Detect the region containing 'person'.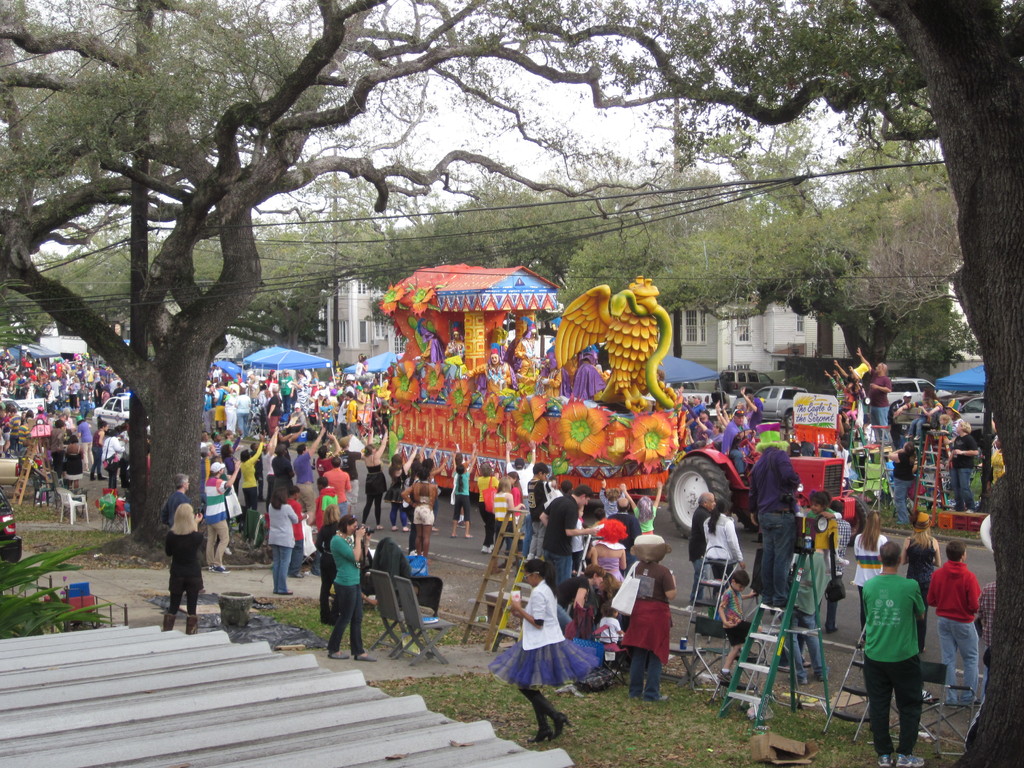
Rect(263, 381, 285, 428).
